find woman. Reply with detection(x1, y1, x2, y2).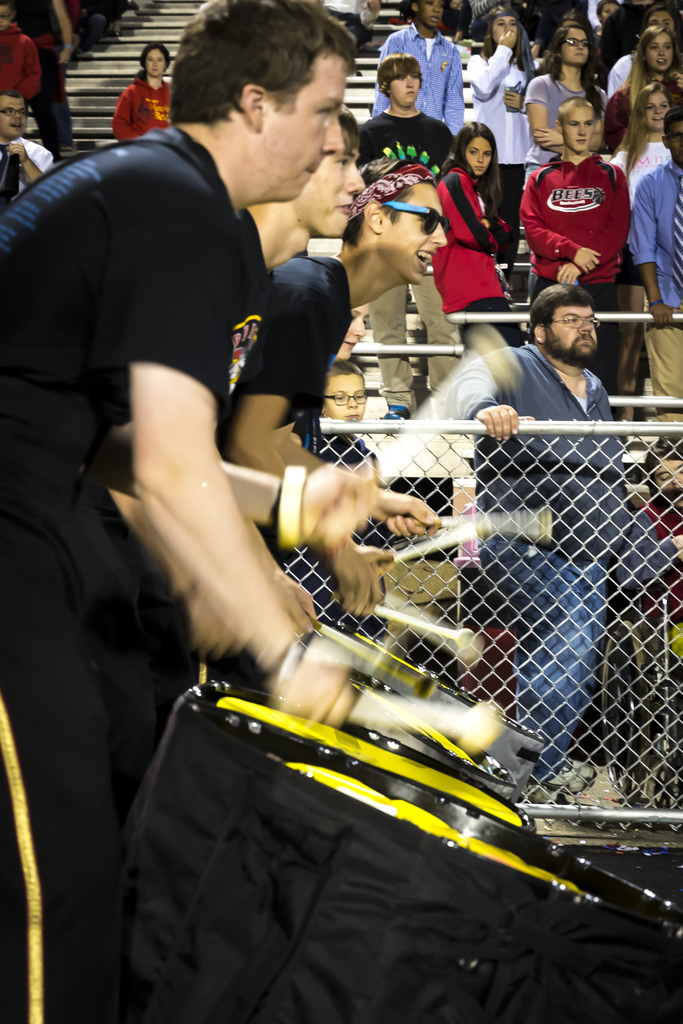
detection(111, 44, 183, 147).
